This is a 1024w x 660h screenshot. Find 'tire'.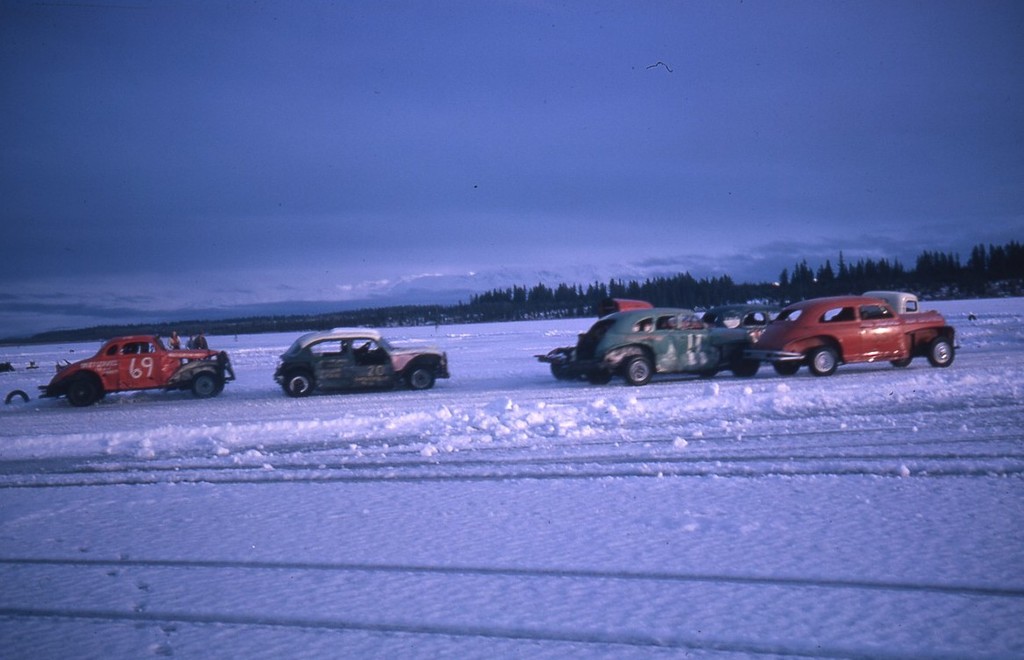
Bounding box: 284:371:313:398.
